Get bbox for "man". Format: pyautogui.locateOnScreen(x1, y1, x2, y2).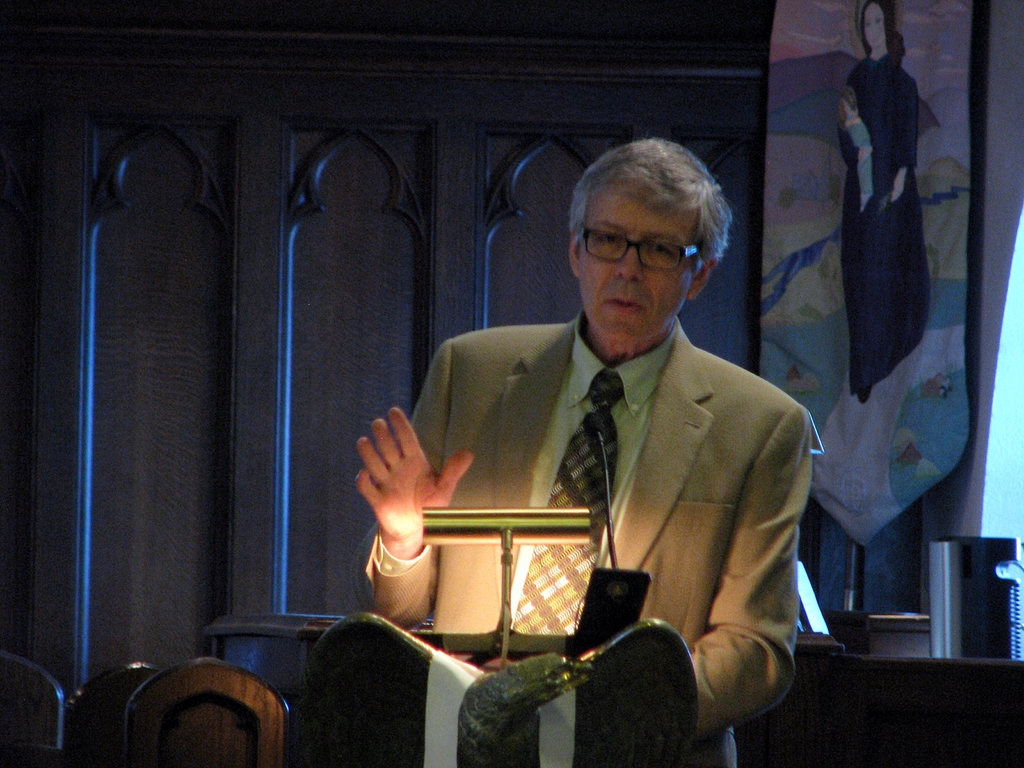
pyautogui.locateOnScreen(390, 169, 825, 702).
